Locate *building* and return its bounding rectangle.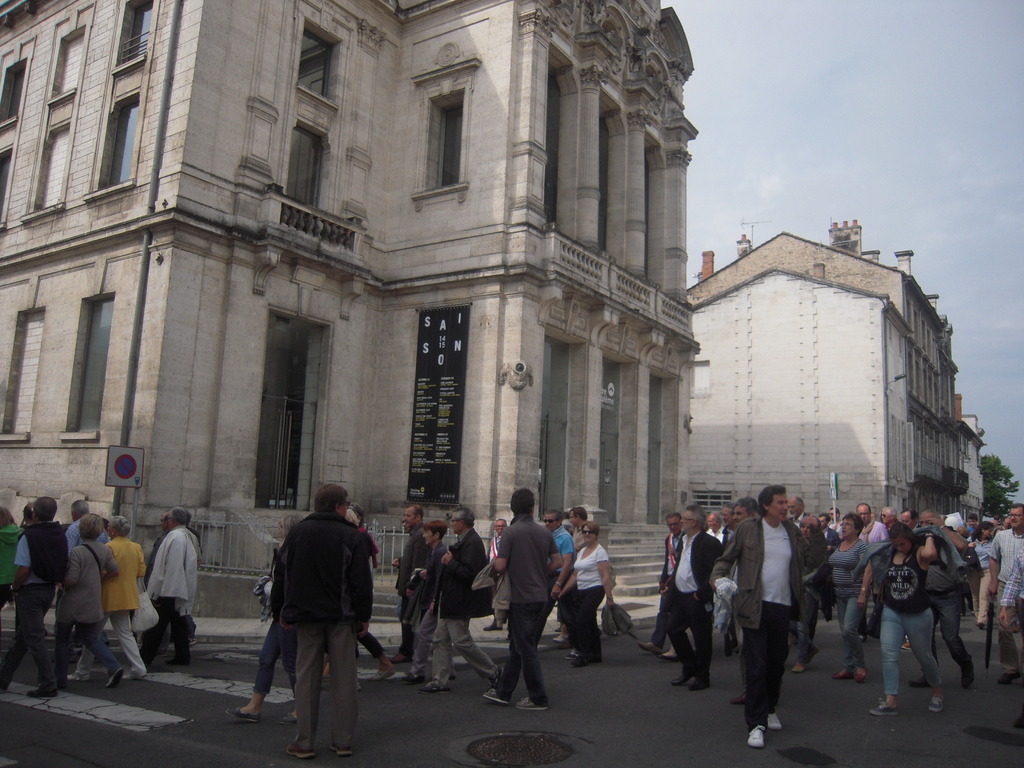
pyautogui.locateOnScreen(687, 221, 969, 524).
